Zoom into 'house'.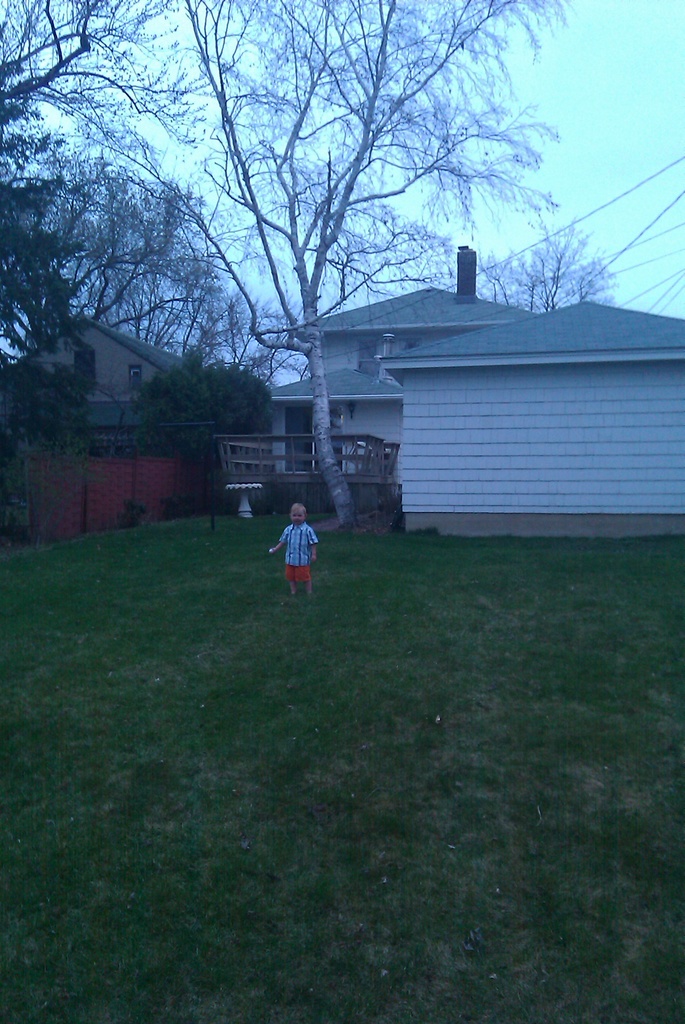
Zoom target: x1=3, y1=307, x2=277, y2=522.
